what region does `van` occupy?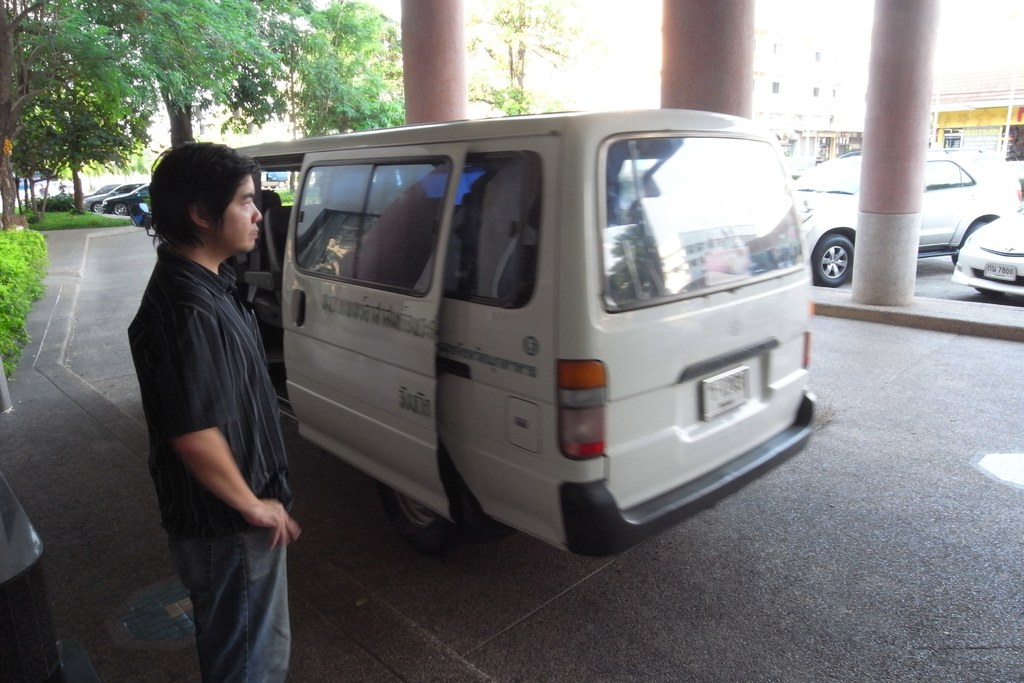
Rect(240, 103, 826, 552).
